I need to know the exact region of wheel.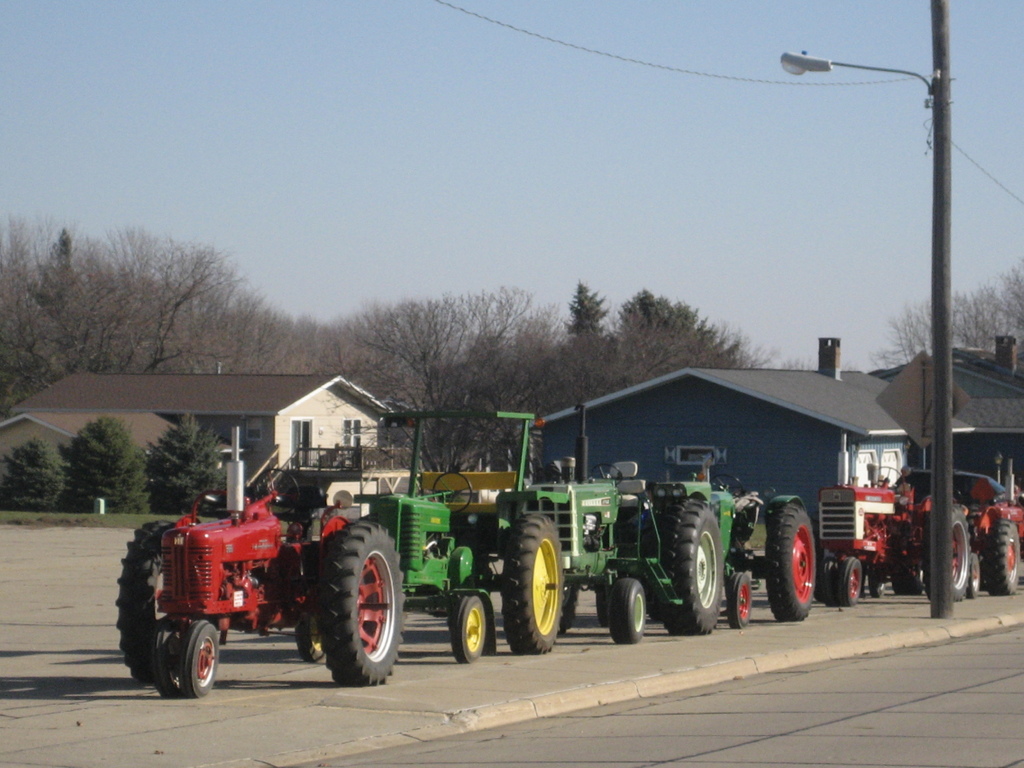
Region: box=[712, 471, 745, 500].
